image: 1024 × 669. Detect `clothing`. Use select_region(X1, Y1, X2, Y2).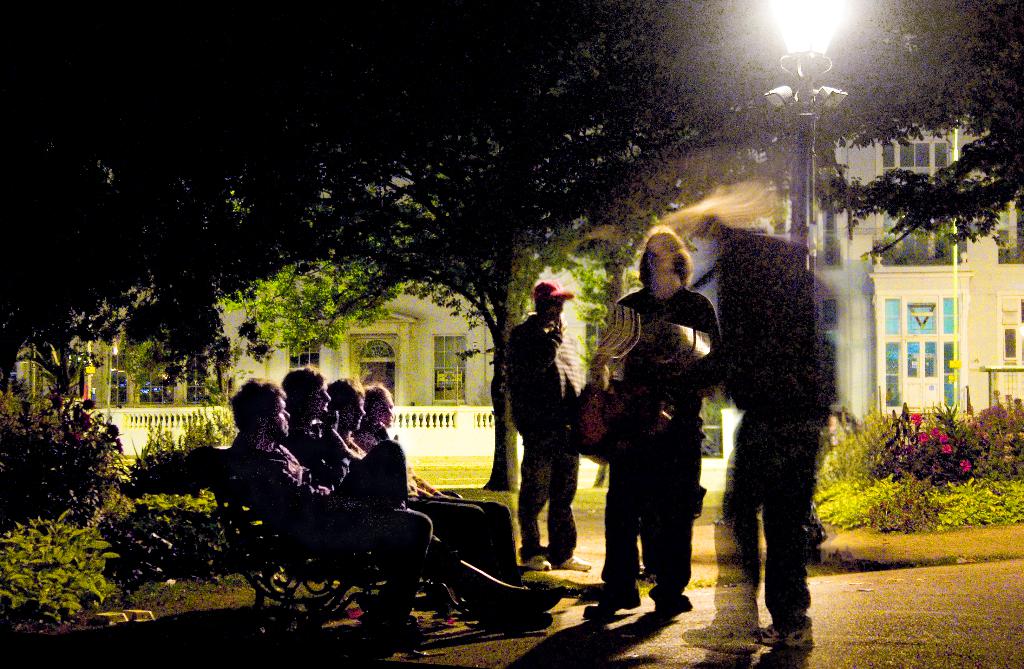
select_region(495, 312, 582, 552).
